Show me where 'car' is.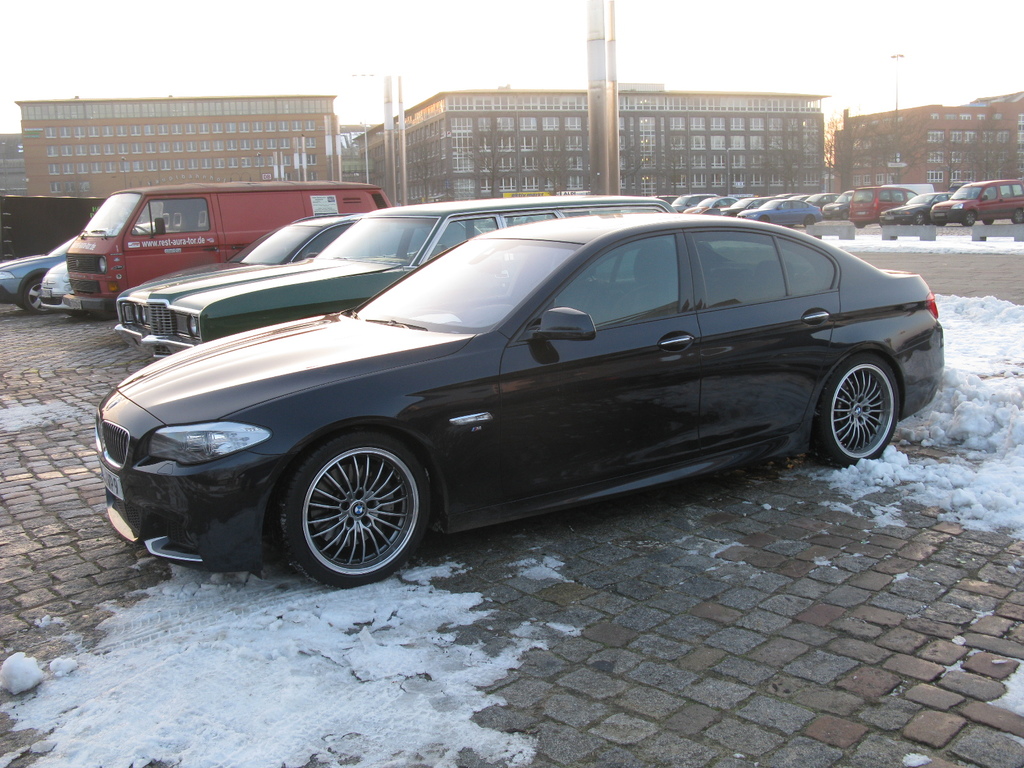
'car' is at x1=0 y1=223 x2=75 y2=305.
